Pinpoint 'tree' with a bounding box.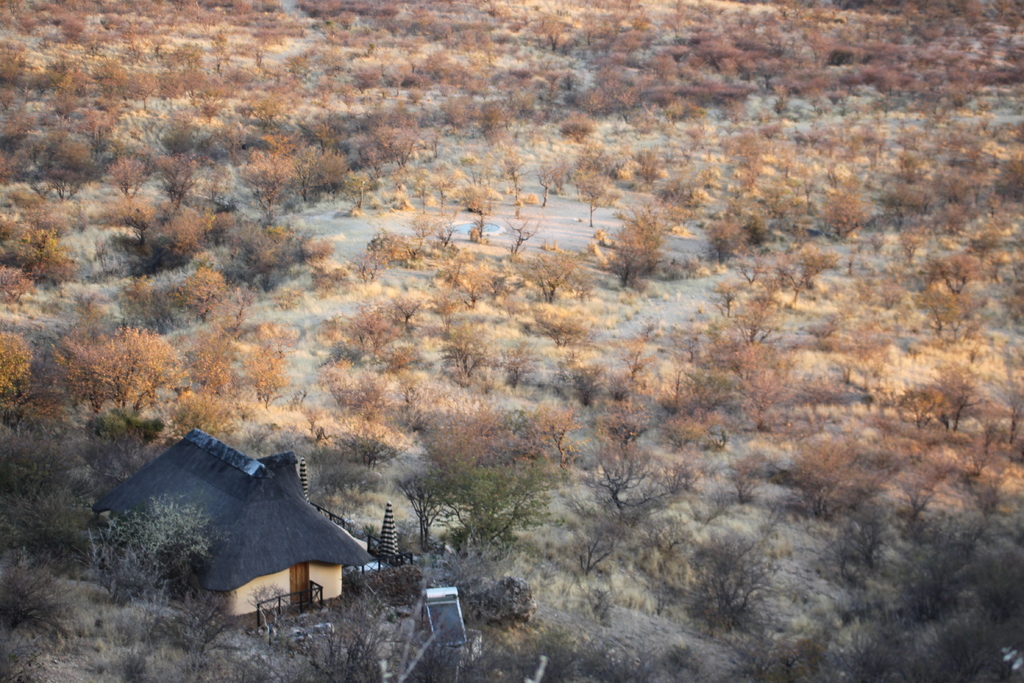
918:285:968:333.
